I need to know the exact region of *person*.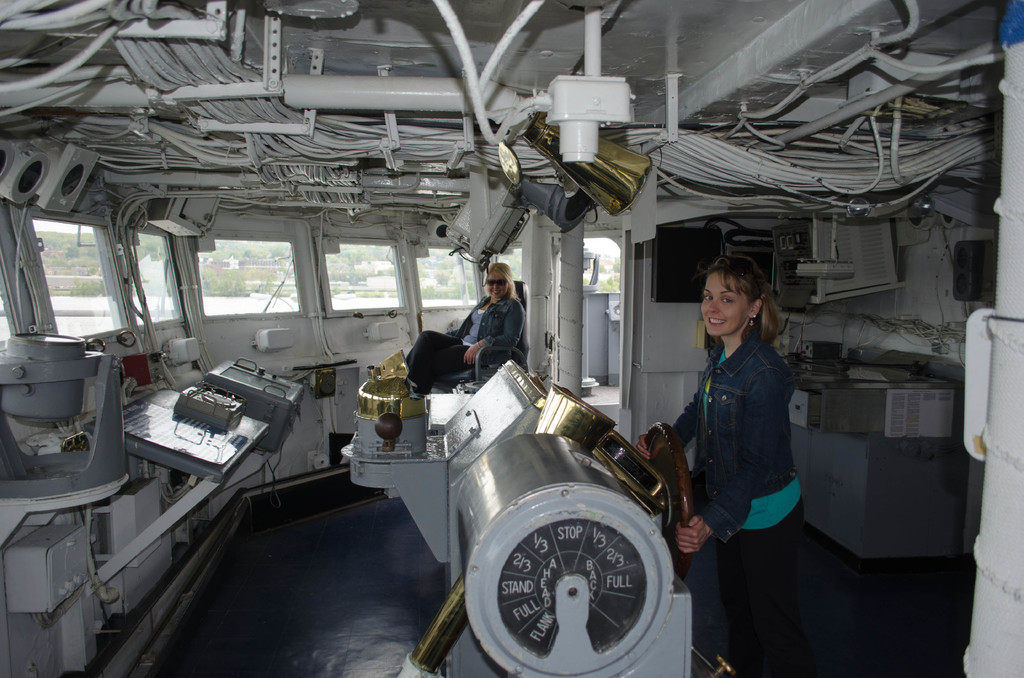
Region: [x1=403, y1=259, x2=527, y2=400].
